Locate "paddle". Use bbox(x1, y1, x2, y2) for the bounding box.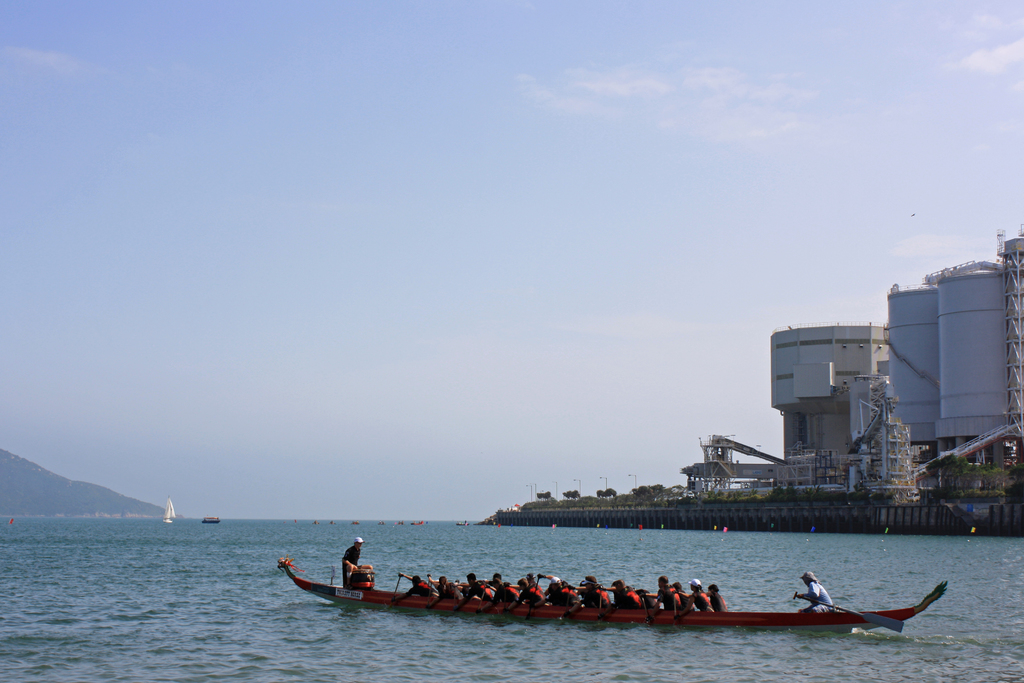
bbox(524, 576, 538, 619).
